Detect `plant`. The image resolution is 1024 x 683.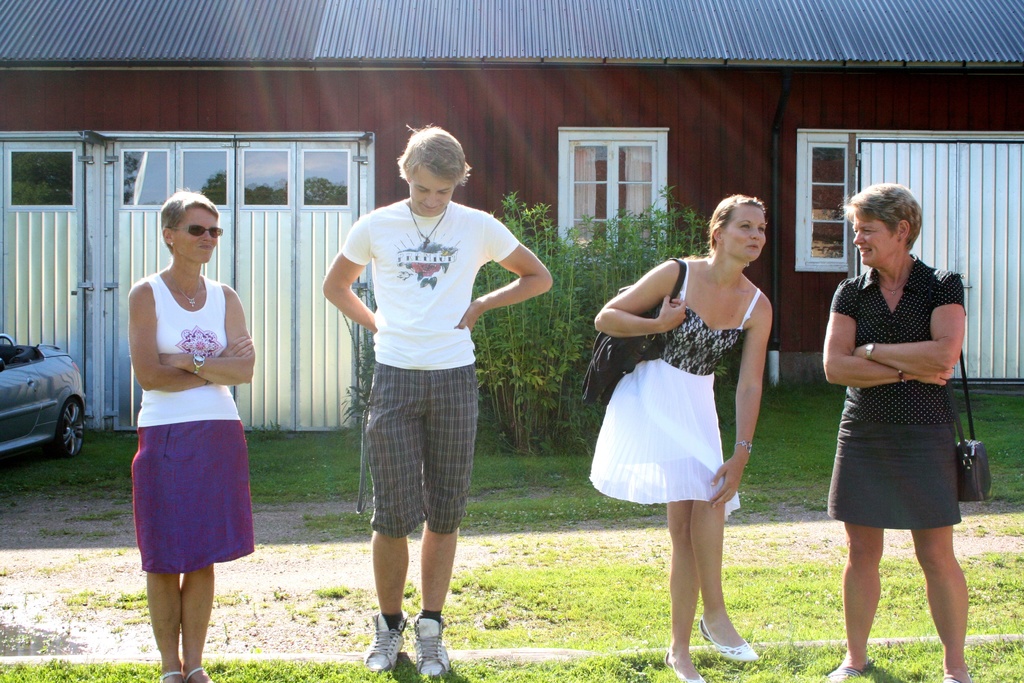
<bbox>0, 650, 154, 682</bbox>.
